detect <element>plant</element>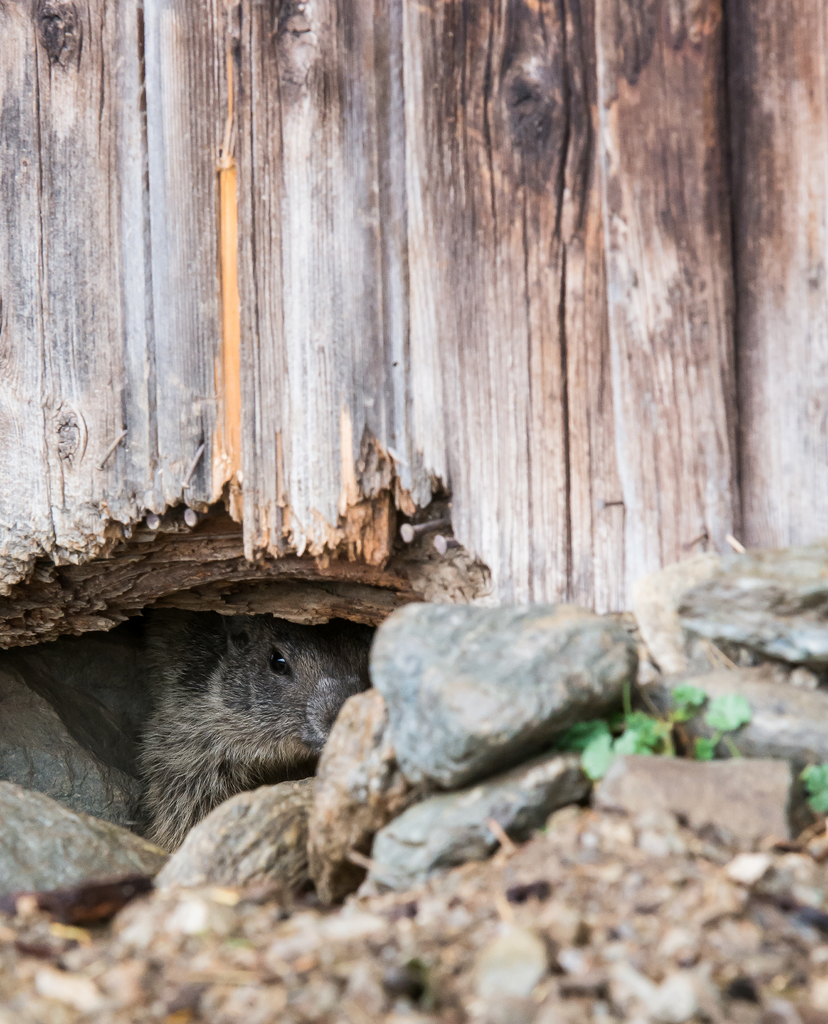
bbox(570, 680, 758, 785)
